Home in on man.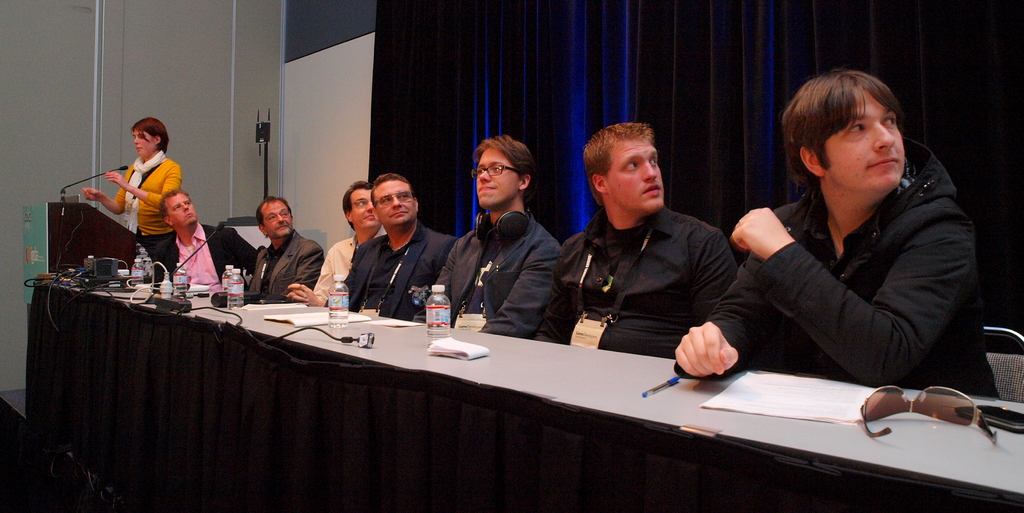
Homed in at {"x1": 243, "y1": 195, "x2": 326, "y2": 305}.
